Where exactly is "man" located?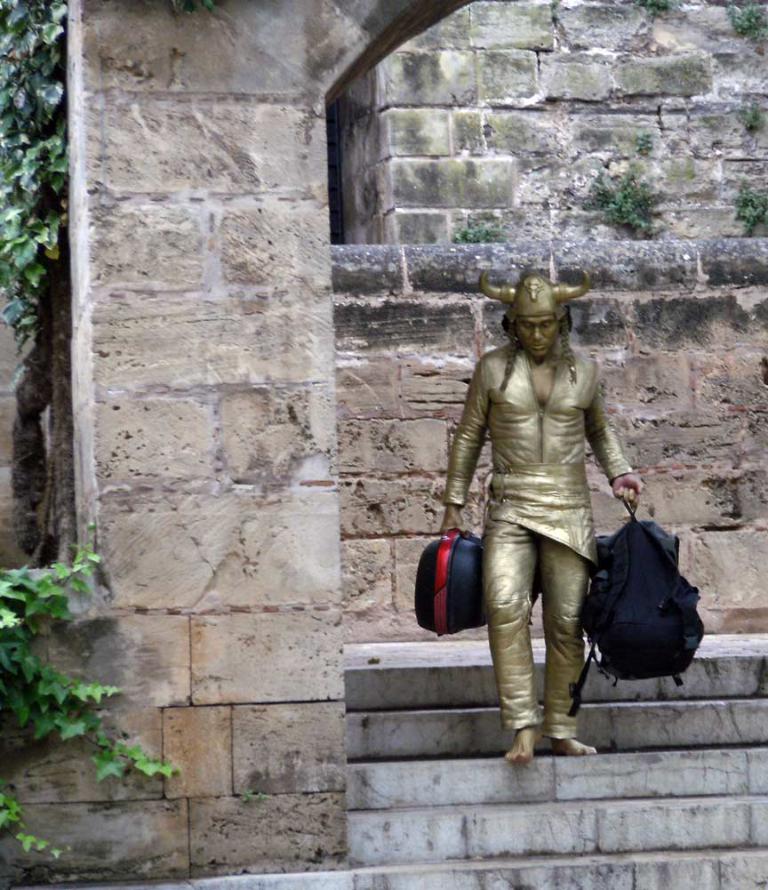
Its bounding box is (left=436, top=259, right=660, bottom=762).
